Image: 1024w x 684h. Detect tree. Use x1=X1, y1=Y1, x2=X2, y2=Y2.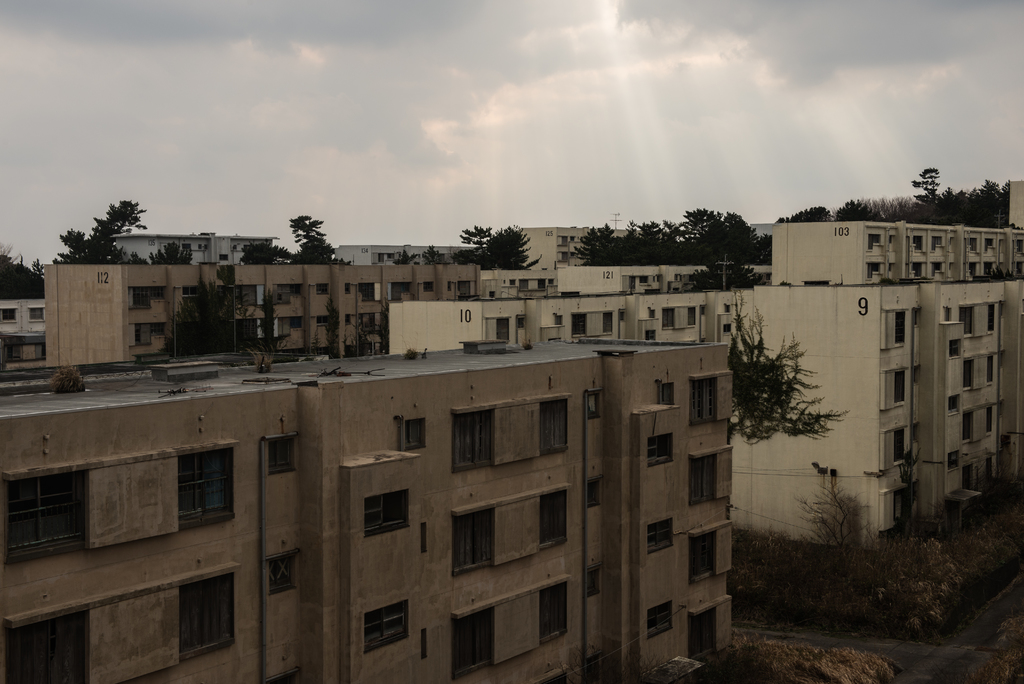
x1=572, y1=209, x2=764, y2=268.
